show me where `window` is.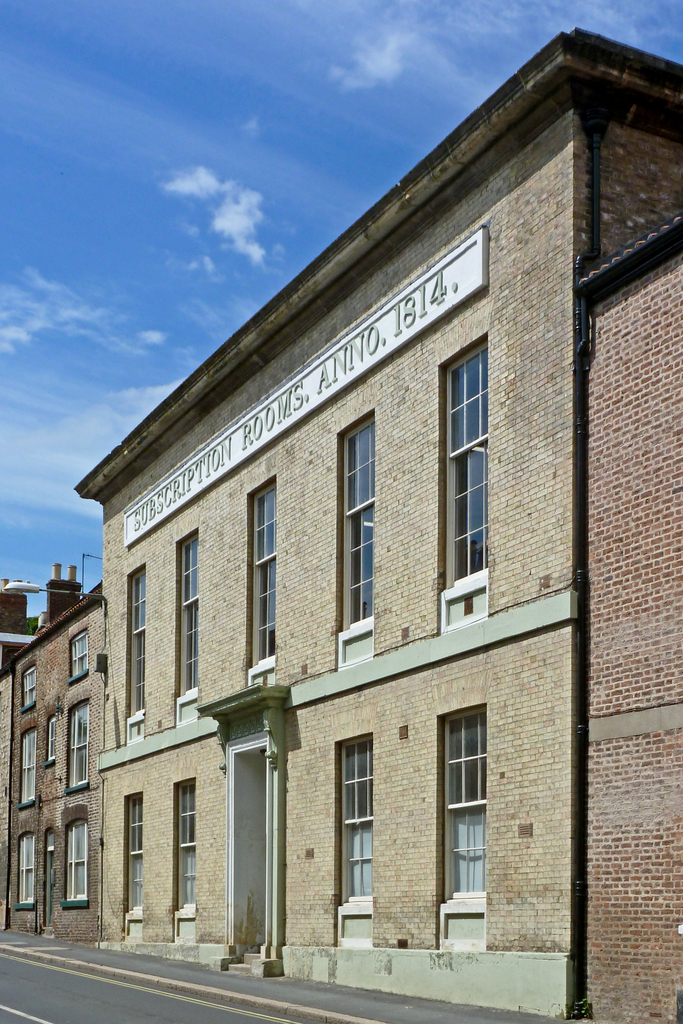
`window` is at pyautogui.locateOnScreen(174, 536, 200, 732).
